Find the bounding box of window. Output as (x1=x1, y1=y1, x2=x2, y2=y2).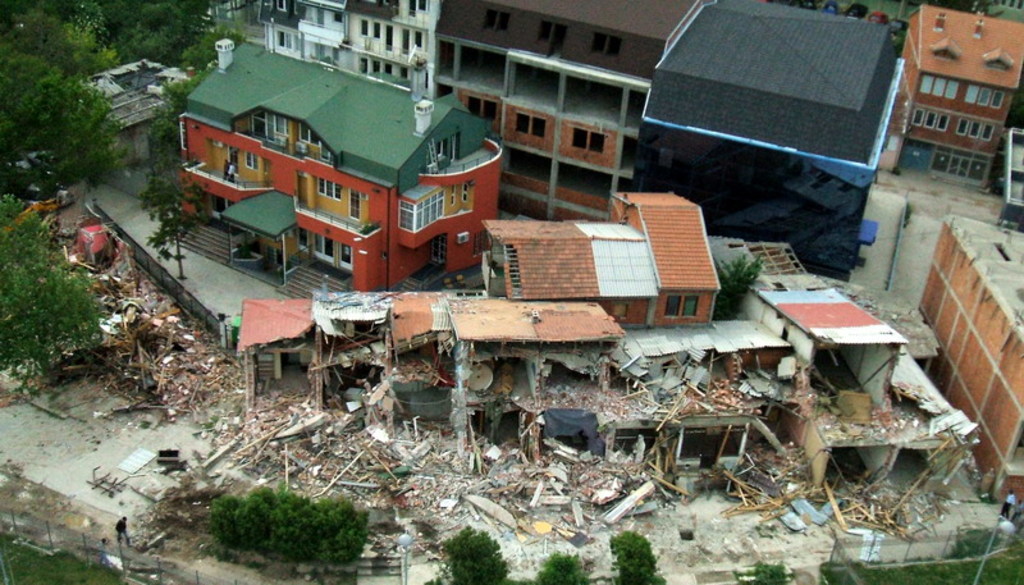
(x1=923, y1=74, x2=960, y2=97).
